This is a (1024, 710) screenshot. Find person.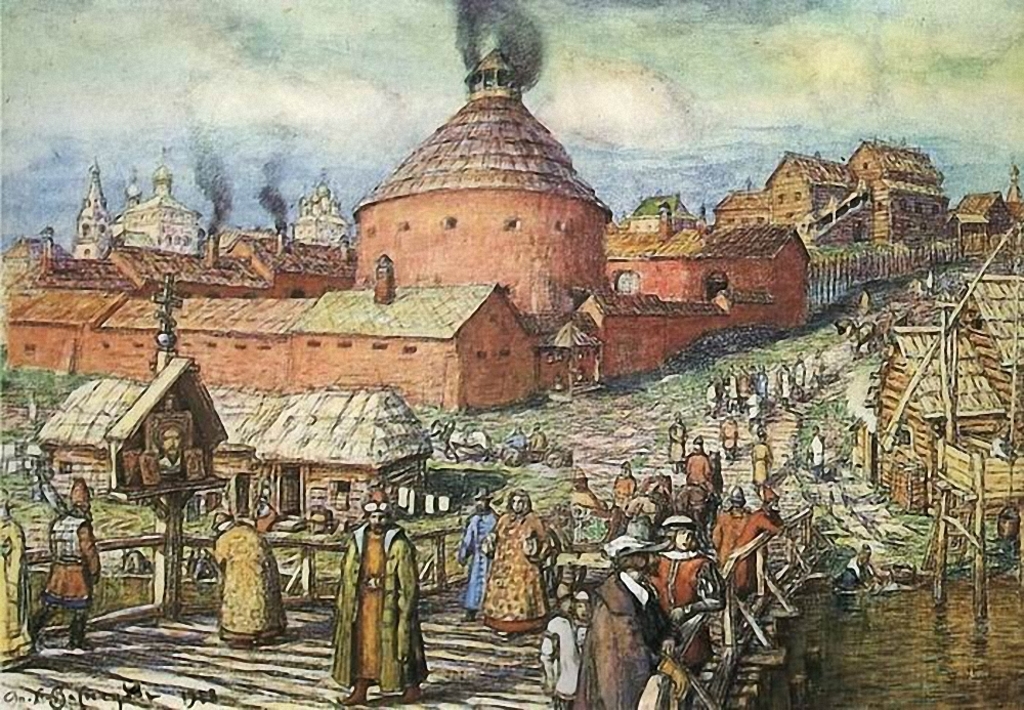
Bounding box: Rect(0, 496, 32, 663).
